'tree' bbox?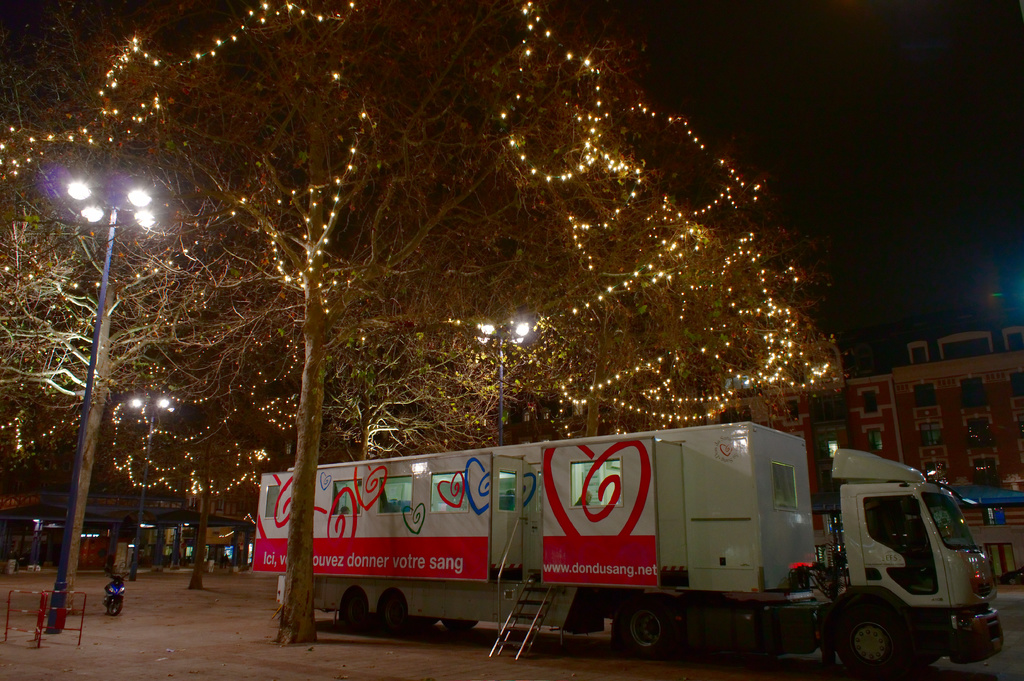
[0,173,296,607]
